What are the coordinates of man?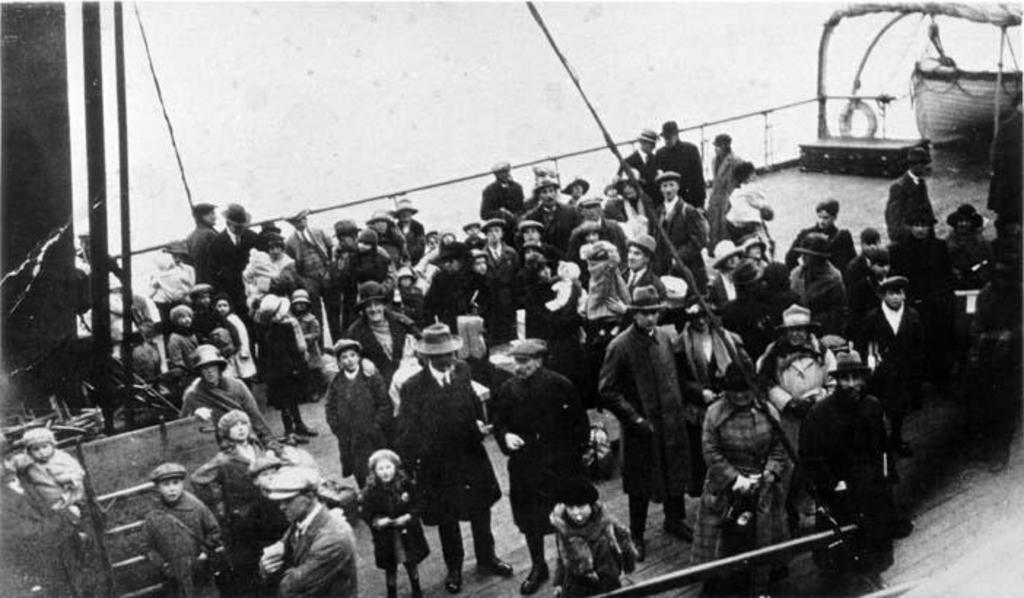
<region>890, 207, 951, 338</region>.
